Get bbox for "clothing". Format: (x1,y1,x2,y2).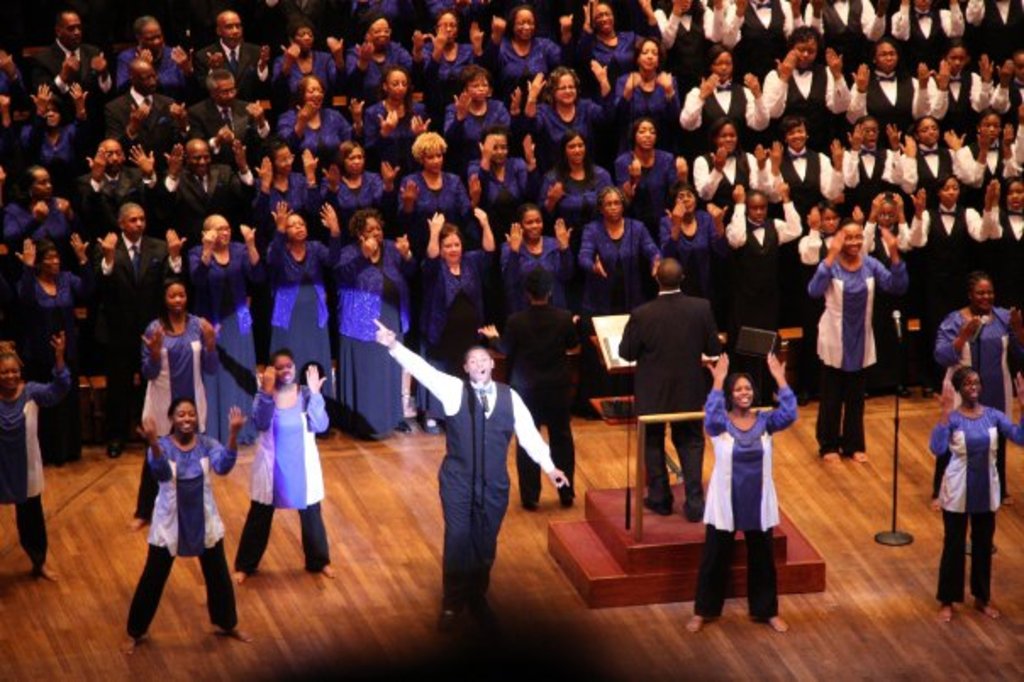
(125,434,231,636).
